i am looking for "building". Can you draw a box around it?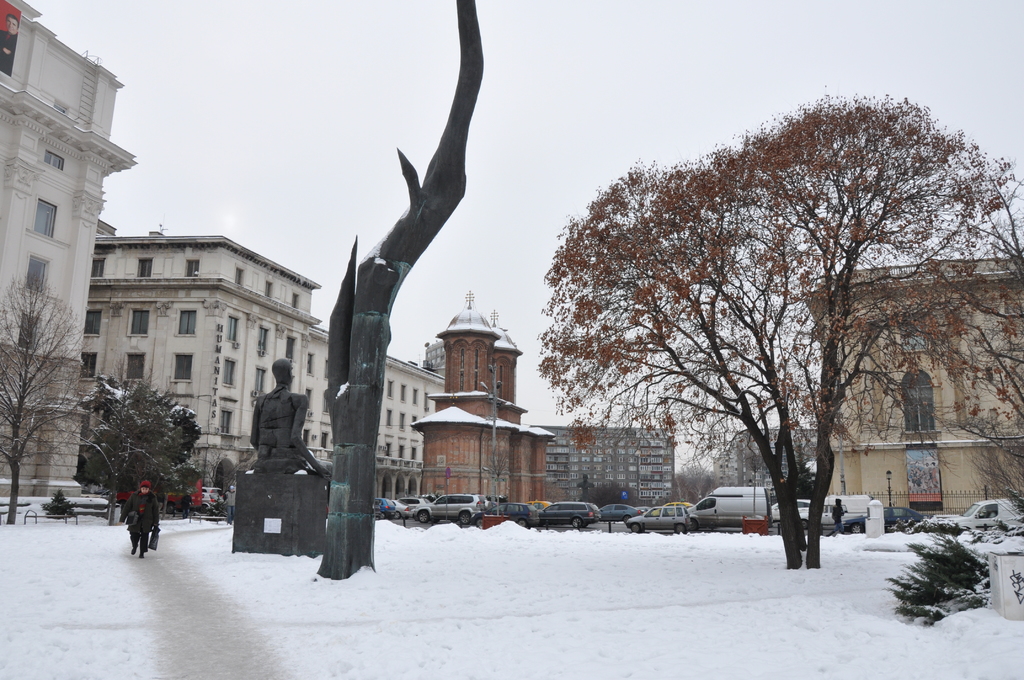
Sure, the bounding box is (left=2, top=0, right=136, bottom=499).
